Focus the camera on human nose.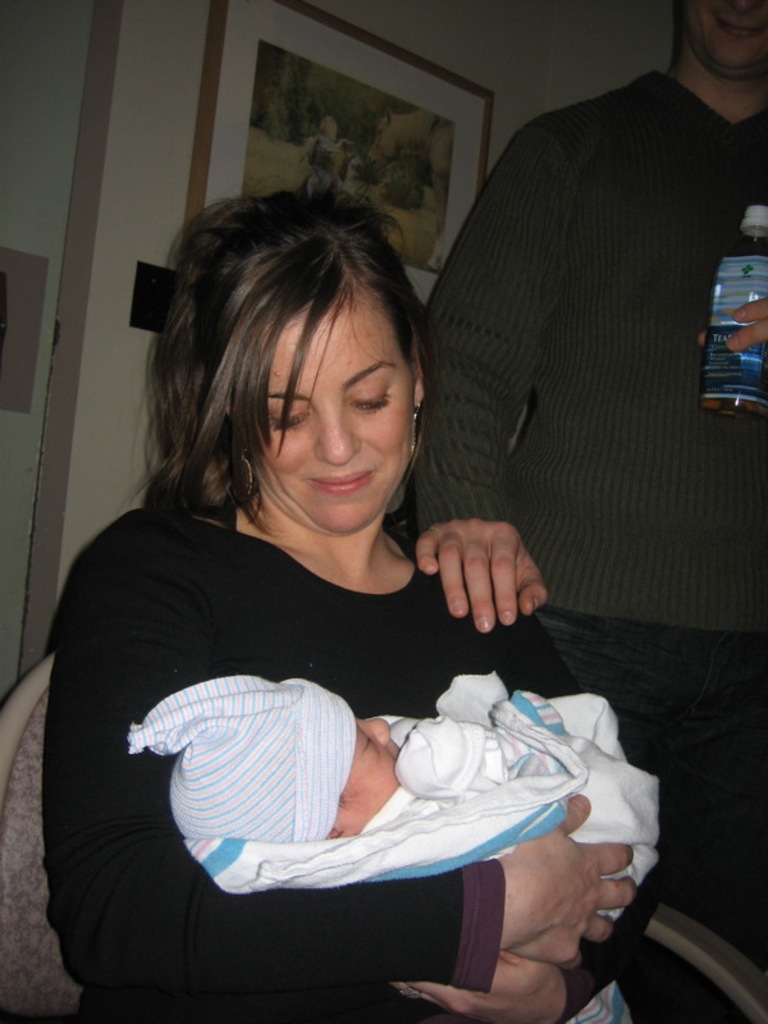
Focus region: [left=312, top=401, right=365, bottom=467].
